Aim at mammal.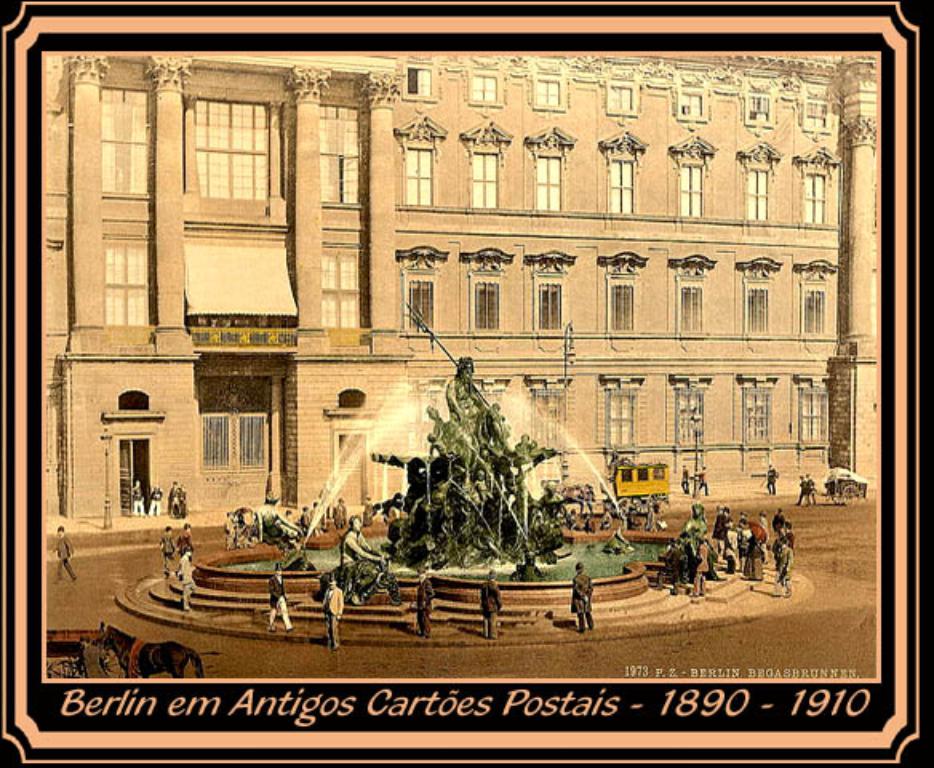
Aimed at left=793, top=472, right=804, bottom=509.
